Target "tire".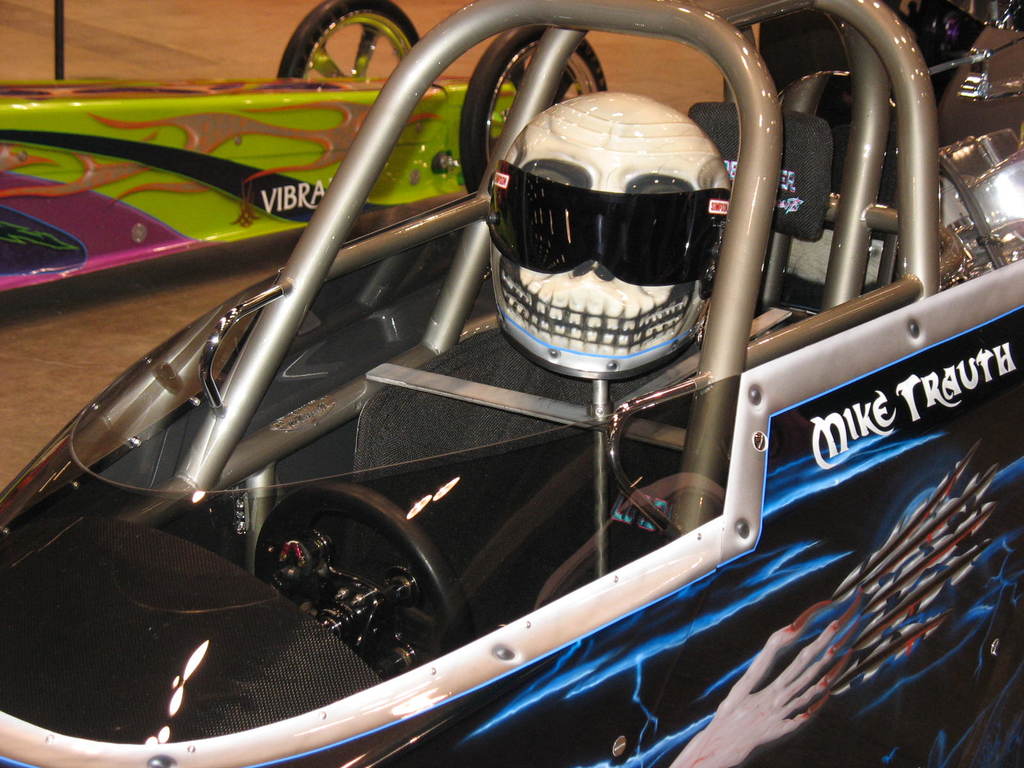
Target region: {"left": 279, "top": 0, "right": 422, "bottom": 80}.
